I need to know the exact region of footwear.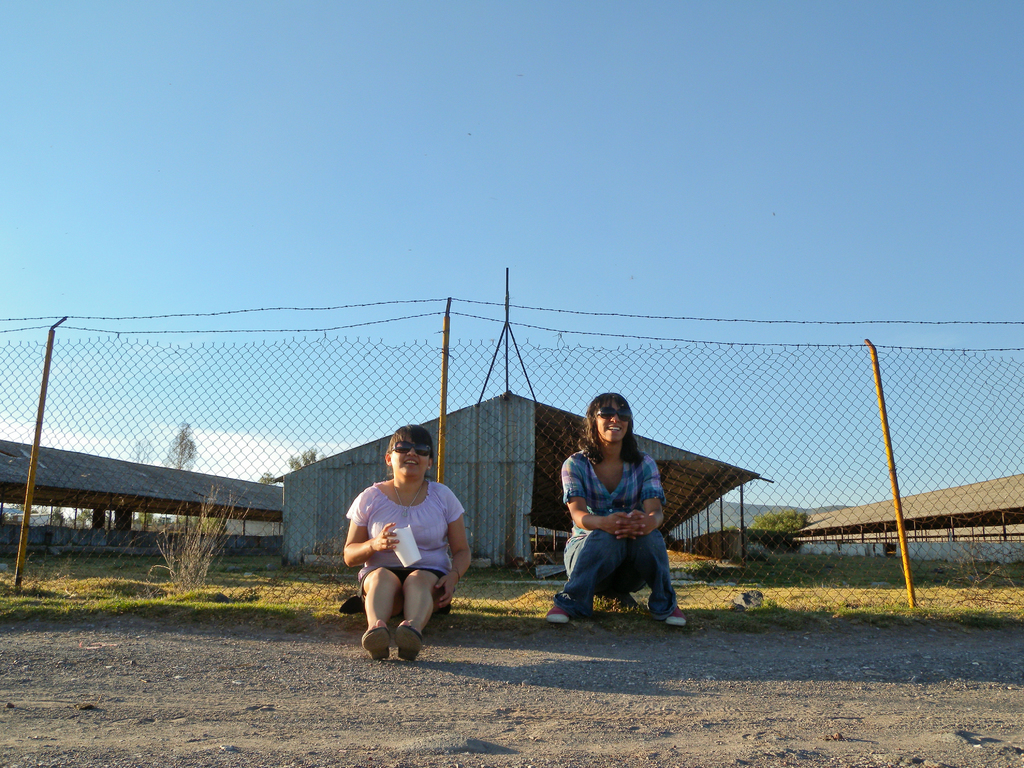
Region: 400, 629, 423, 662.
